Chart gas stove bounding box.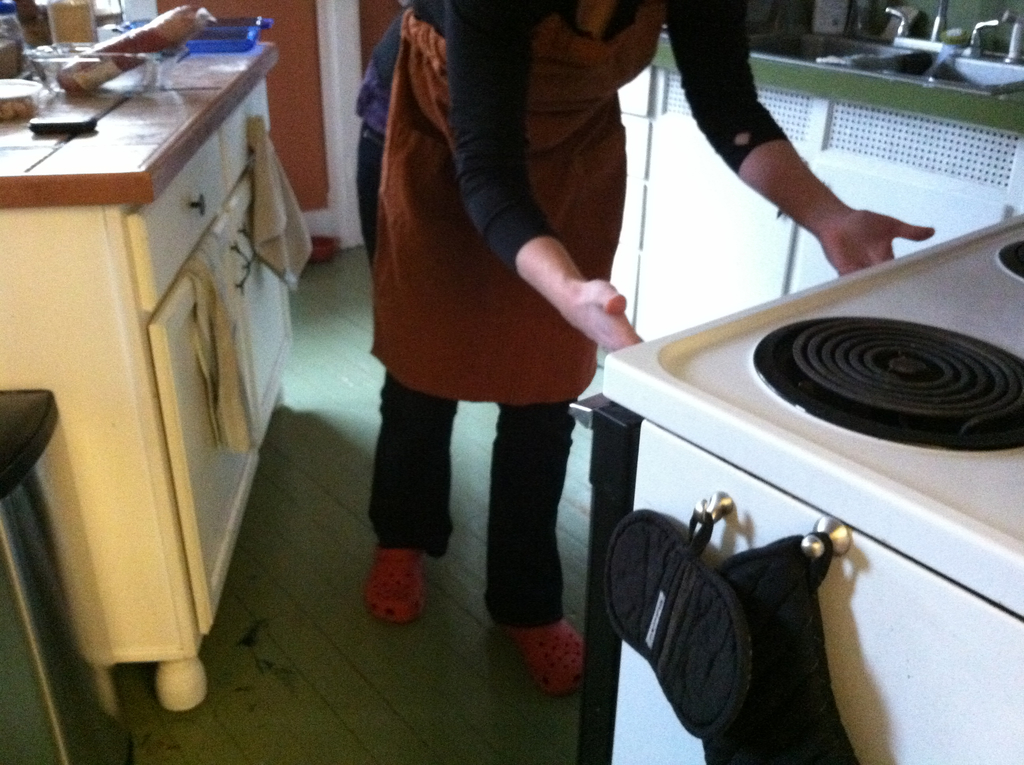
Charted: <region>673, 230, 1023, 541</region>.
